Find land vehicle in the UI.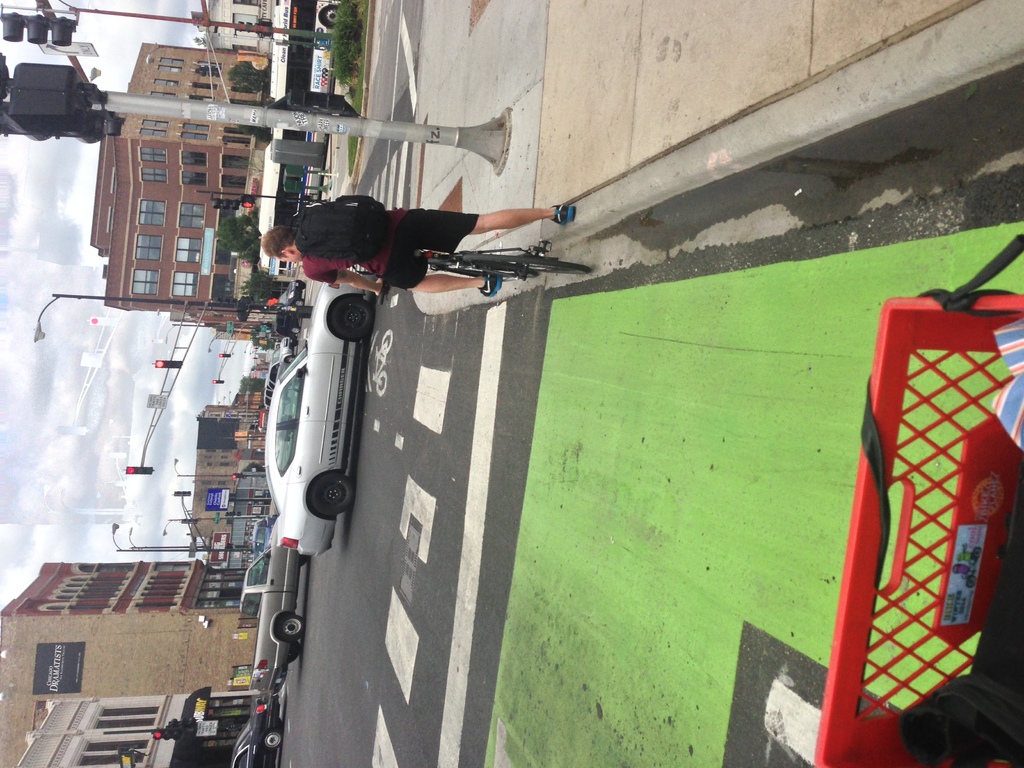
UI element at BBox(235, 559, 308, 696).
